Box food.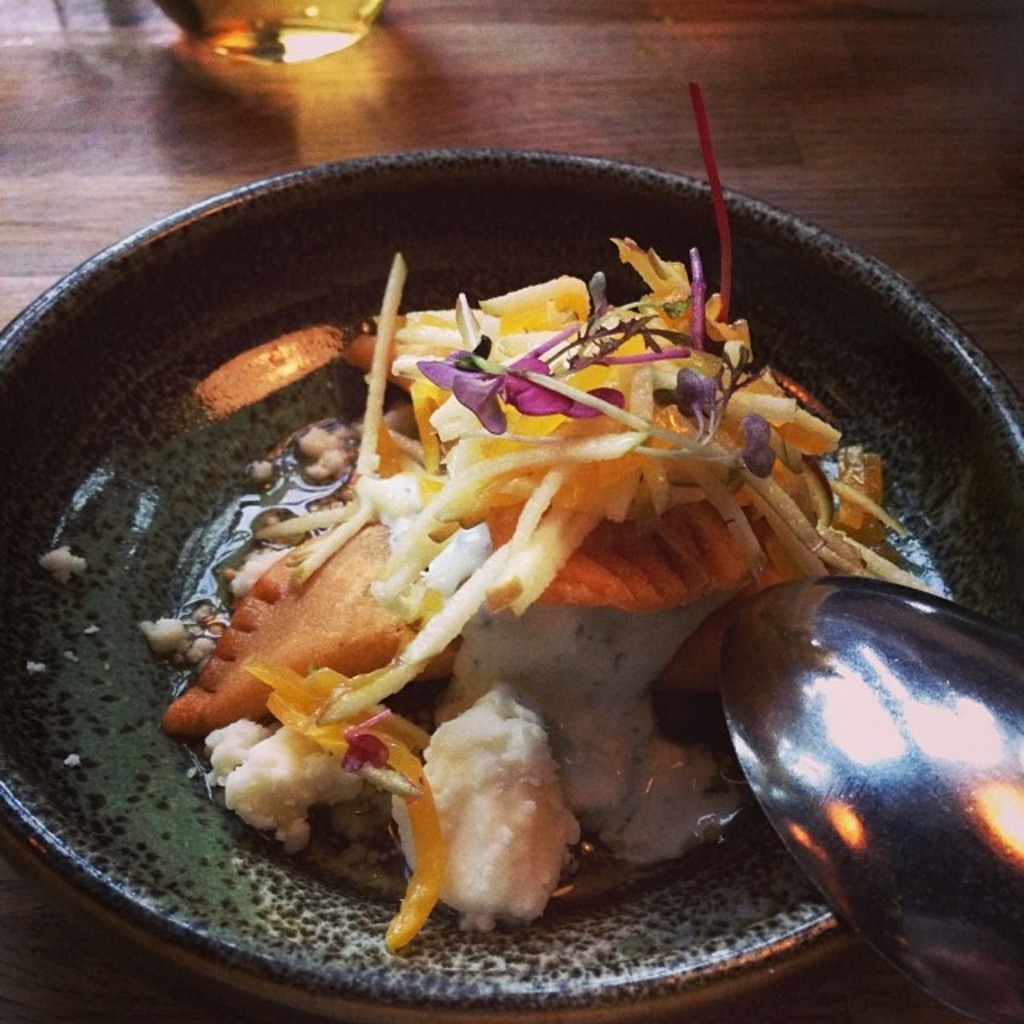
rect(78, 626, 101, 635).
